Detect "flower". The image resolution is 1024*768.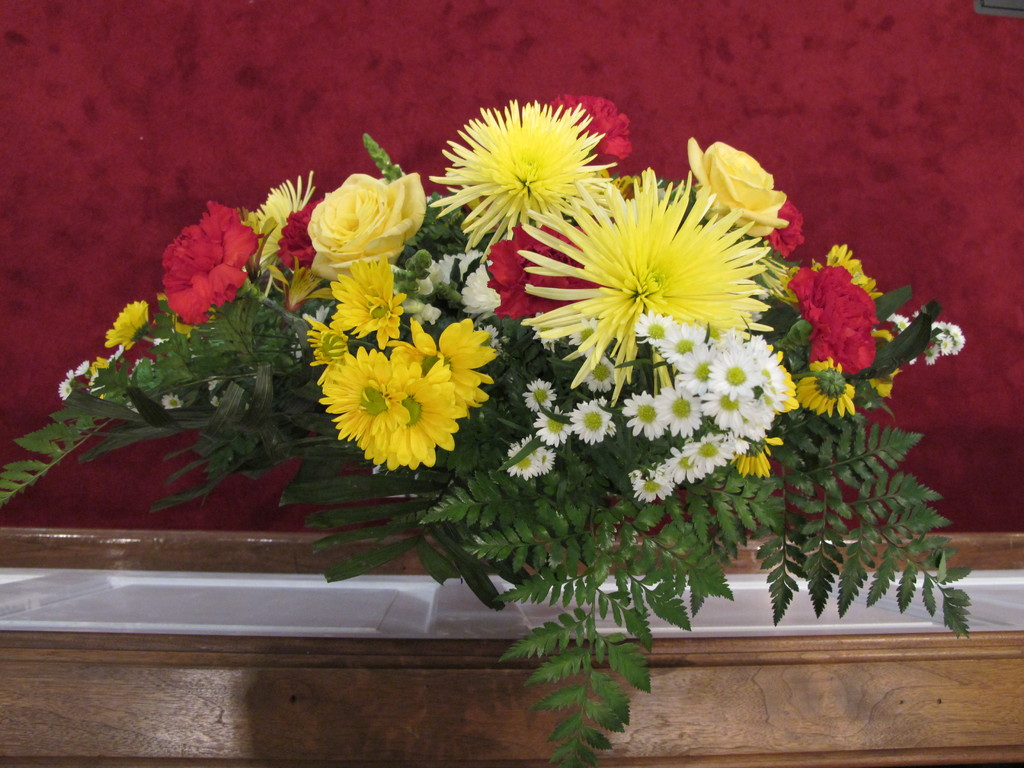
(left=749, top=192, right=805, bottom=262).
